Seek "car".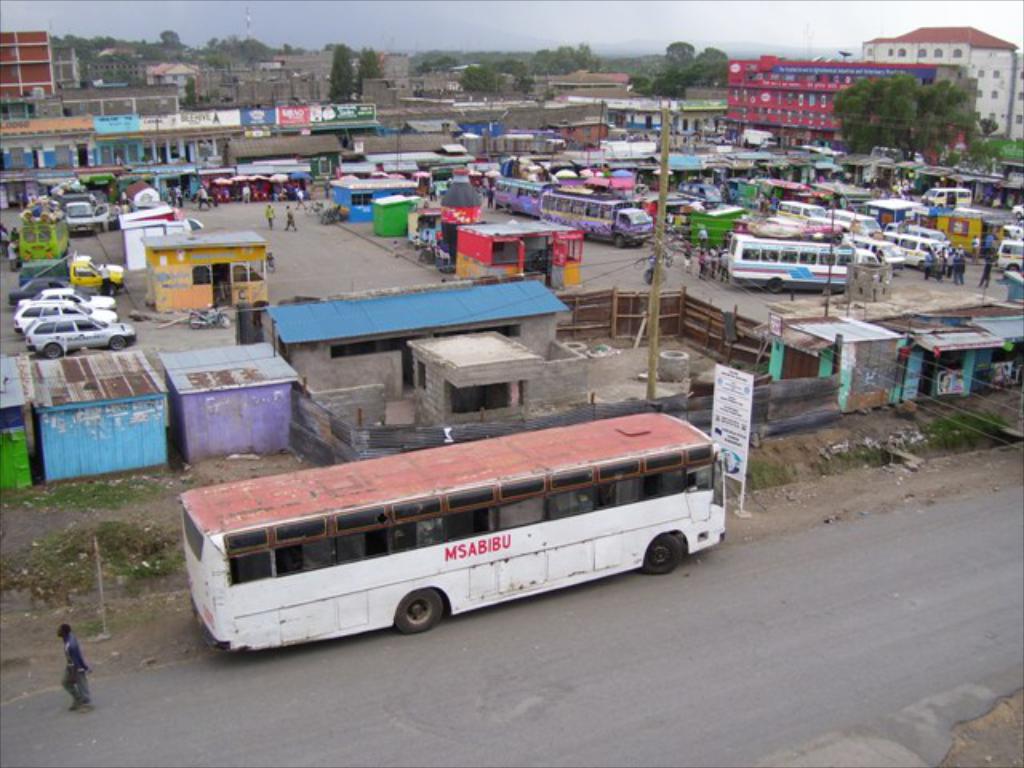
[x1=18, y1=301, x2=115, y2=325].
